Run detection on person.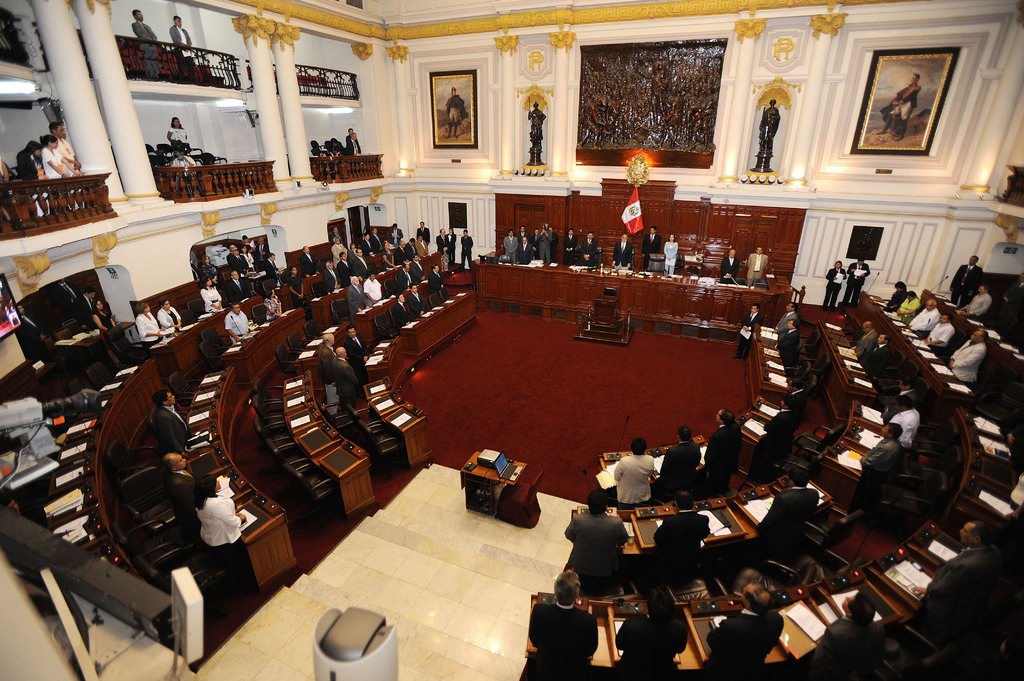
Result: select_region(287, 263, 307, 304).
